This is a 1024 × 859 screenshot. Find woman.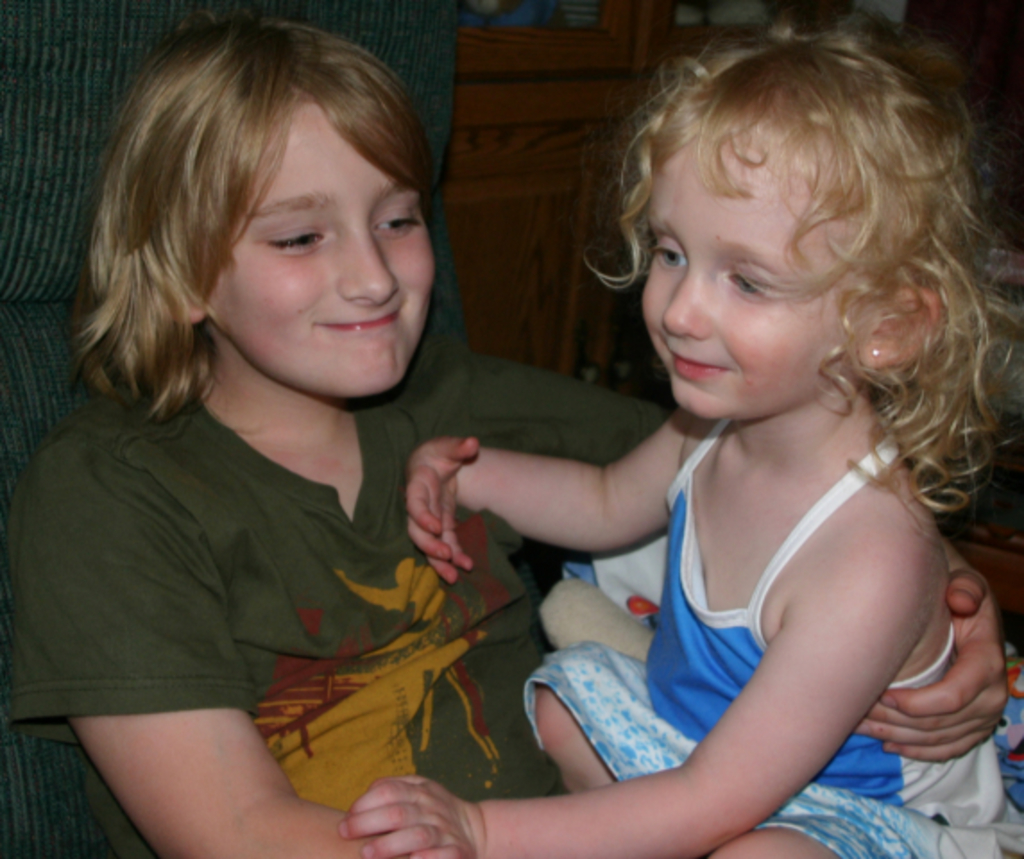
Bounding box: Rect(381, 39, 1023, 832).
